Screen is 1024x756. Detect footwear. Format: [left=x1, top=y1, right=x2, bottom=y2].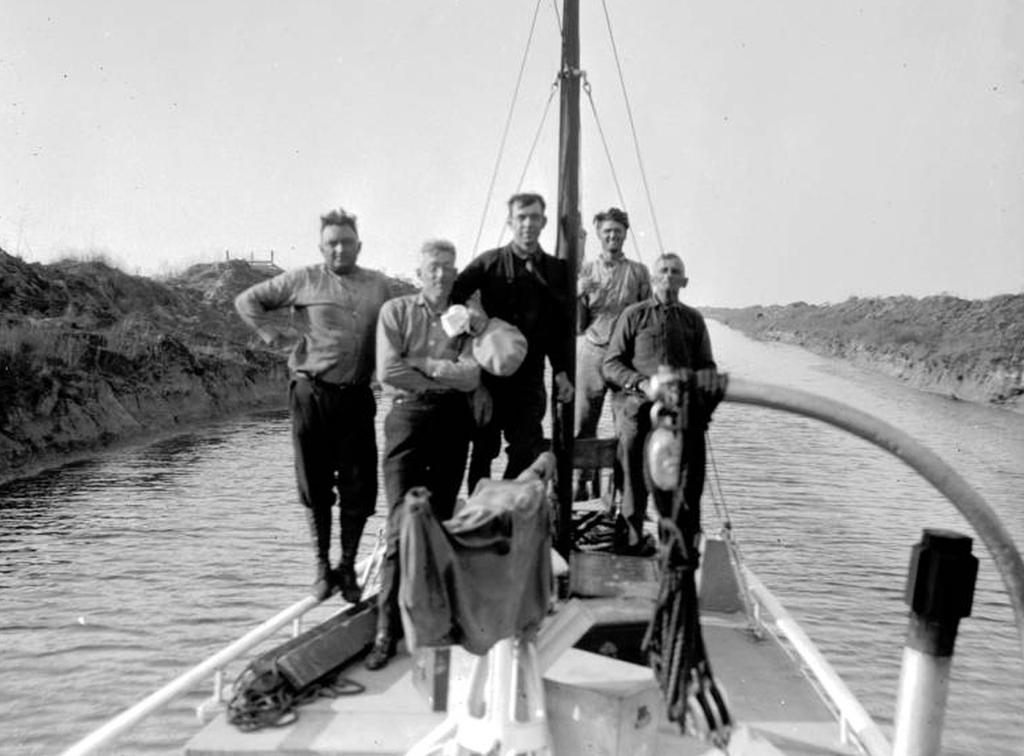
[left=325, top=508, right=371, bottom=600].
